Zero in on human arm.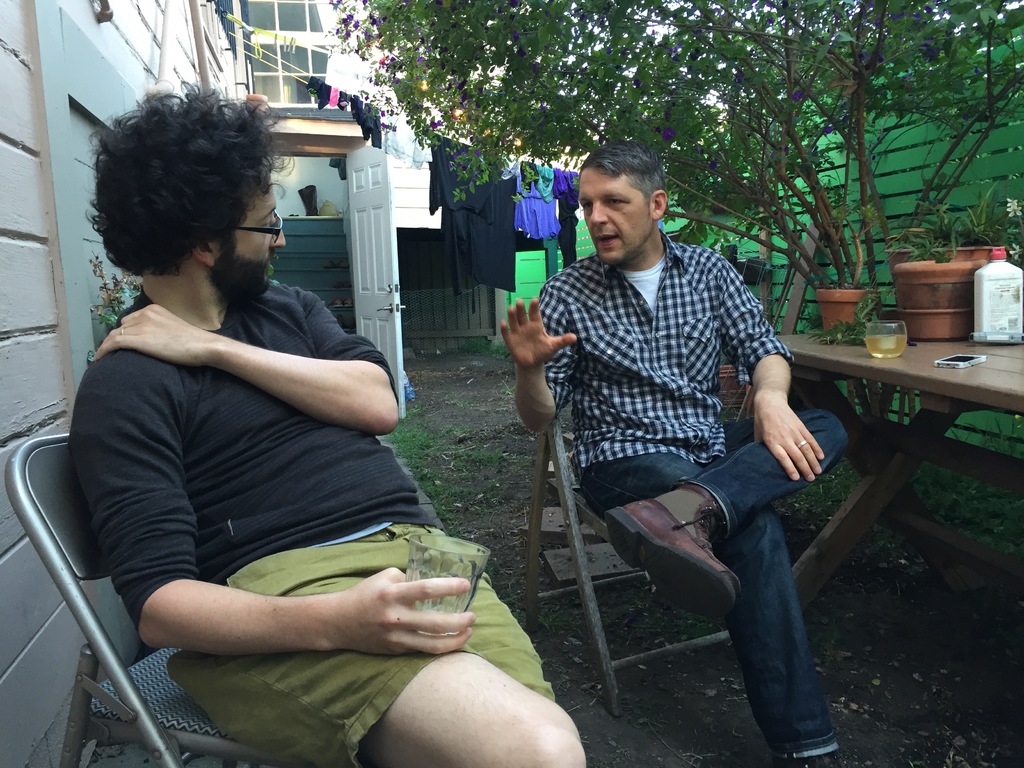
Zeroed in: pyautogui.locateOnScreen(497, 275, 578, 434).
